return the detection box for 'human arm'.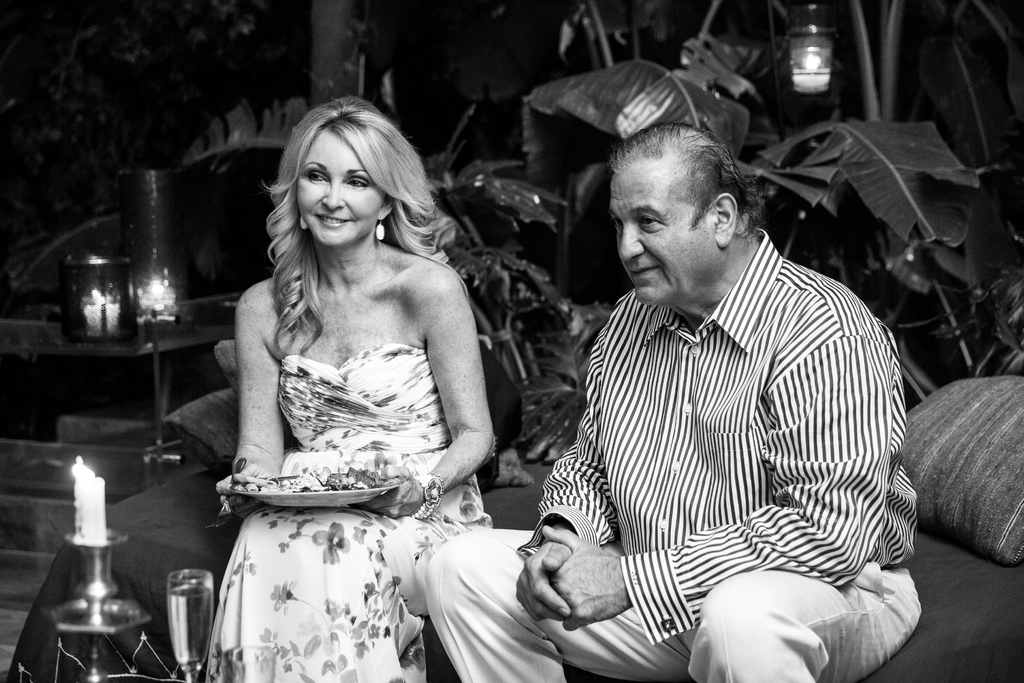
506/320/616/634.
